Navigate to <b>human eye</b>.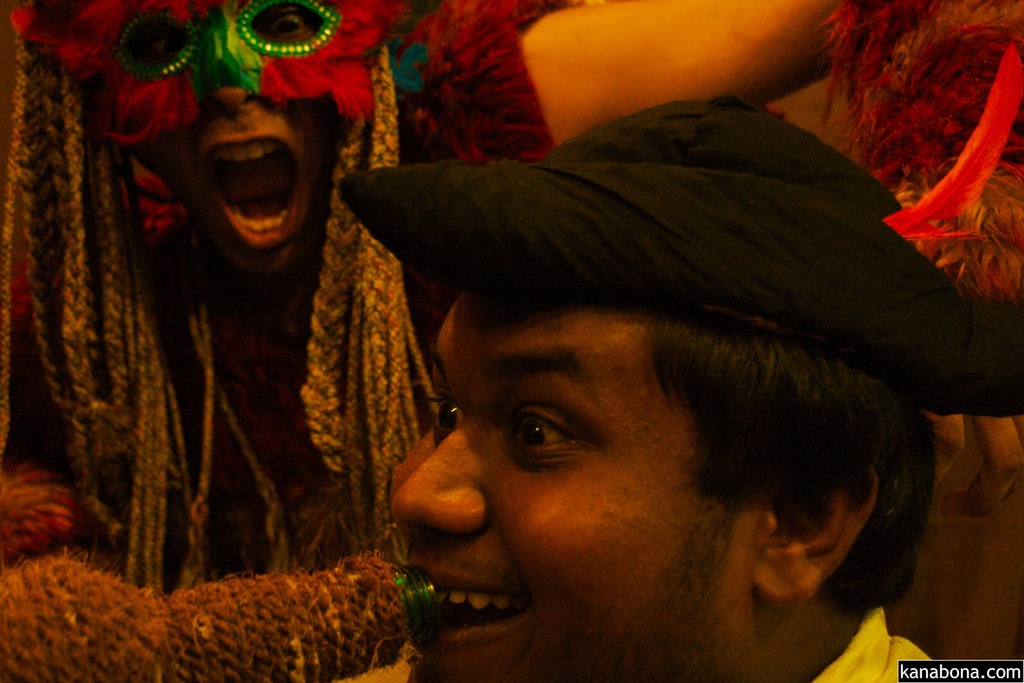
Navigation target: bbox(122, 26, 180, 62).
